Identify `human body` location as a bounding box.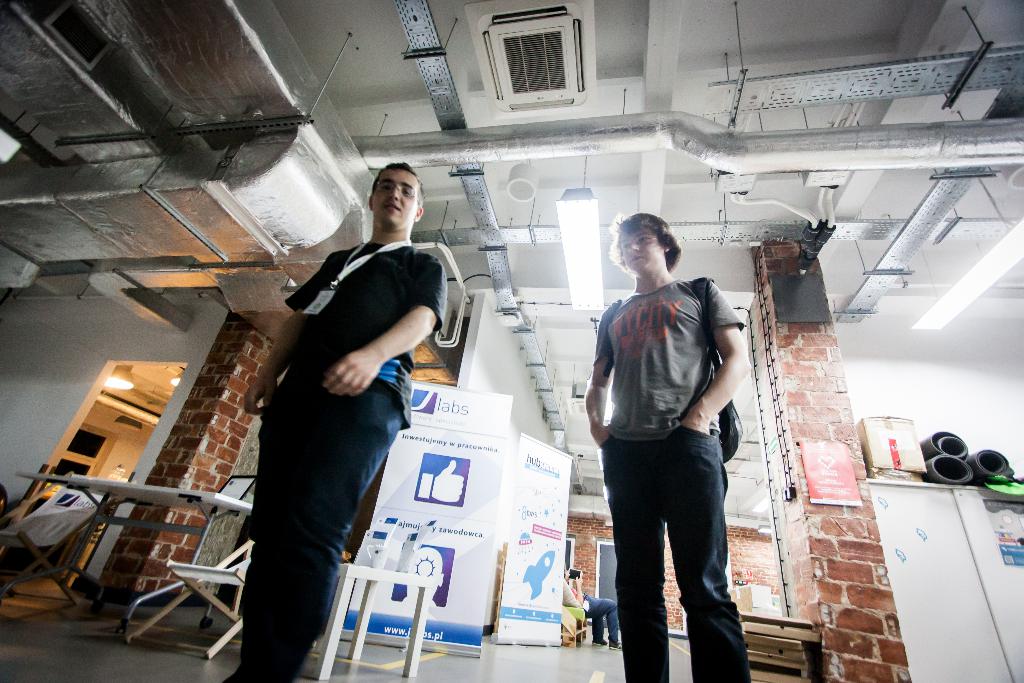
bbox(557, 581, 624, 657).
